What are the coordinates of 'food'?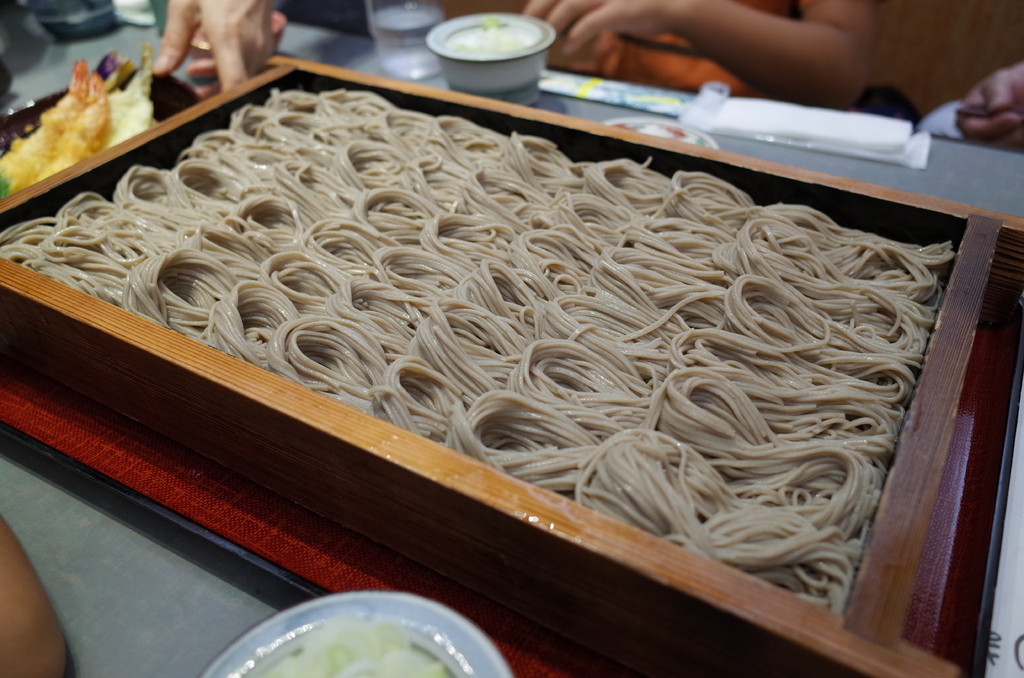
243, 617, 456, 677.
